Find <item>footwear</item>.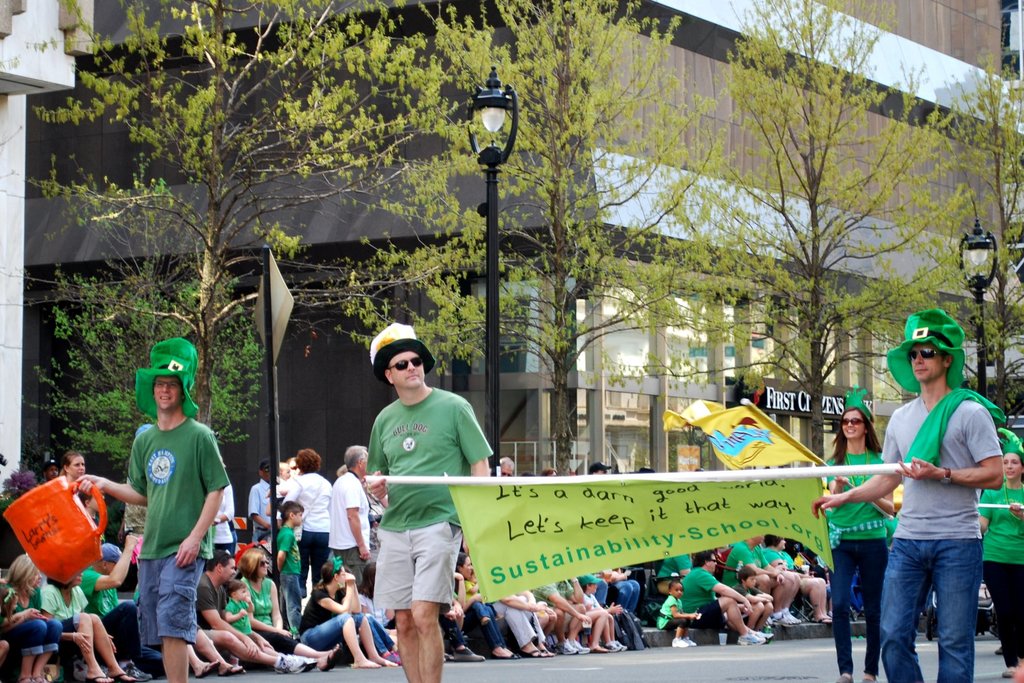
box(110, 672, 136, 682).
